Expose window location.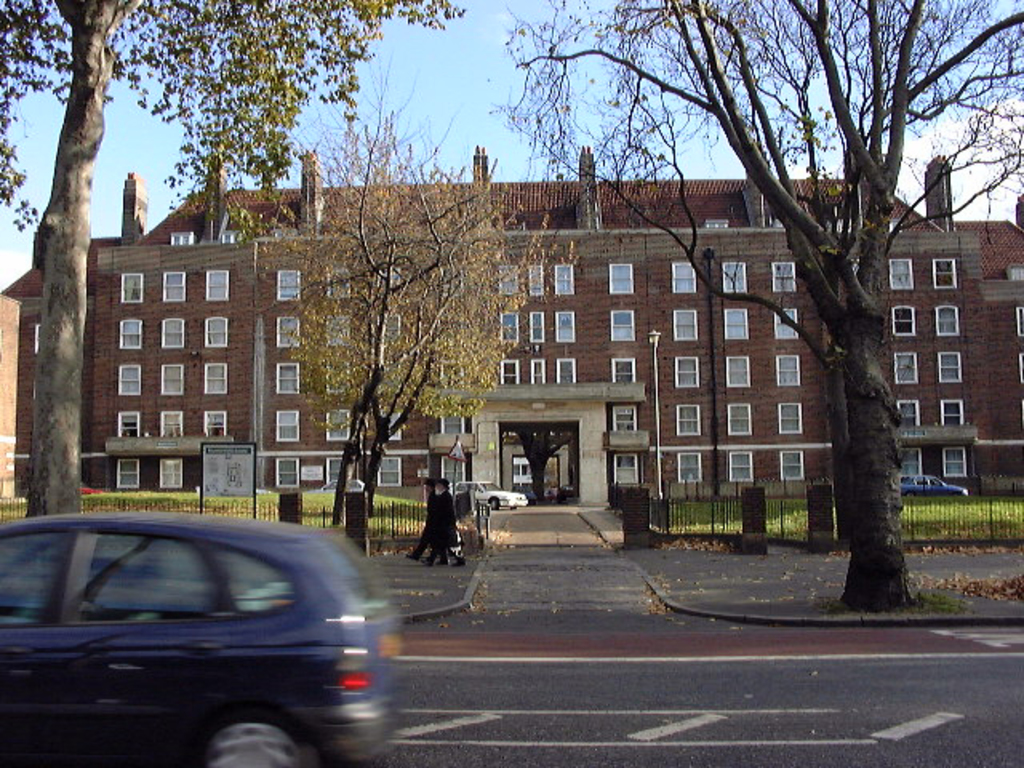
Exposed at left=898, top=355, right=915, bottom=386.
